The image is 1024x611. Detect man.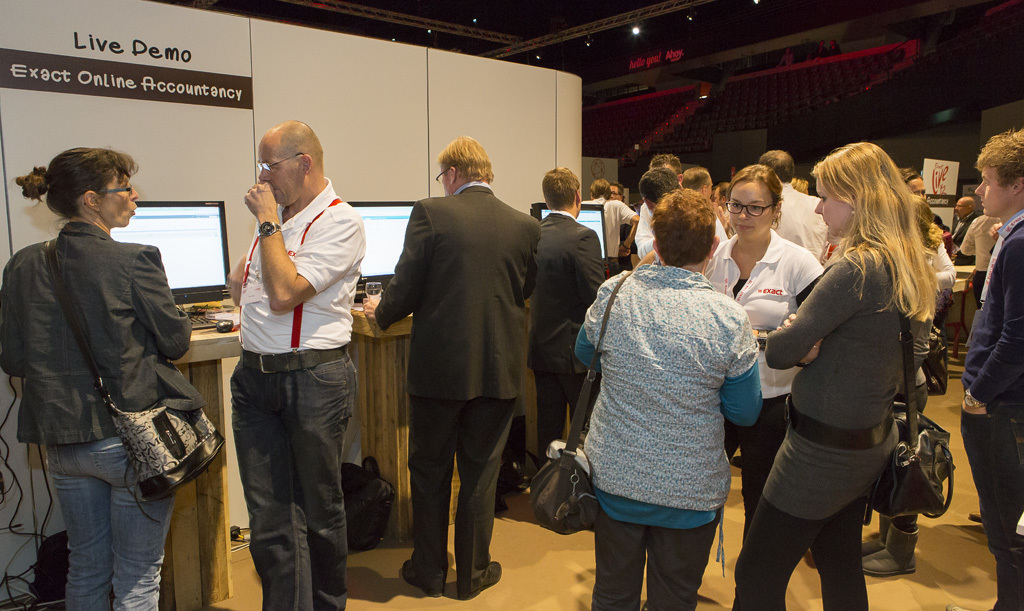
Detection: BBox(679, 165, 711, 199).
